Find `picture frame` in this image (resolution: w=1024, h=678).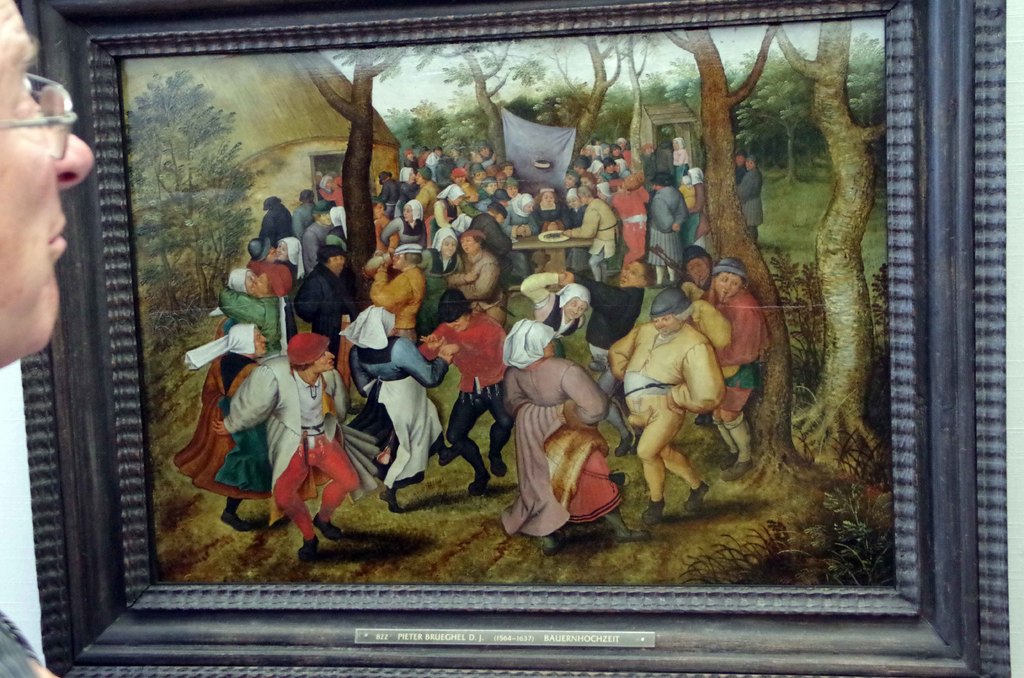
(9,0,1023,677).
